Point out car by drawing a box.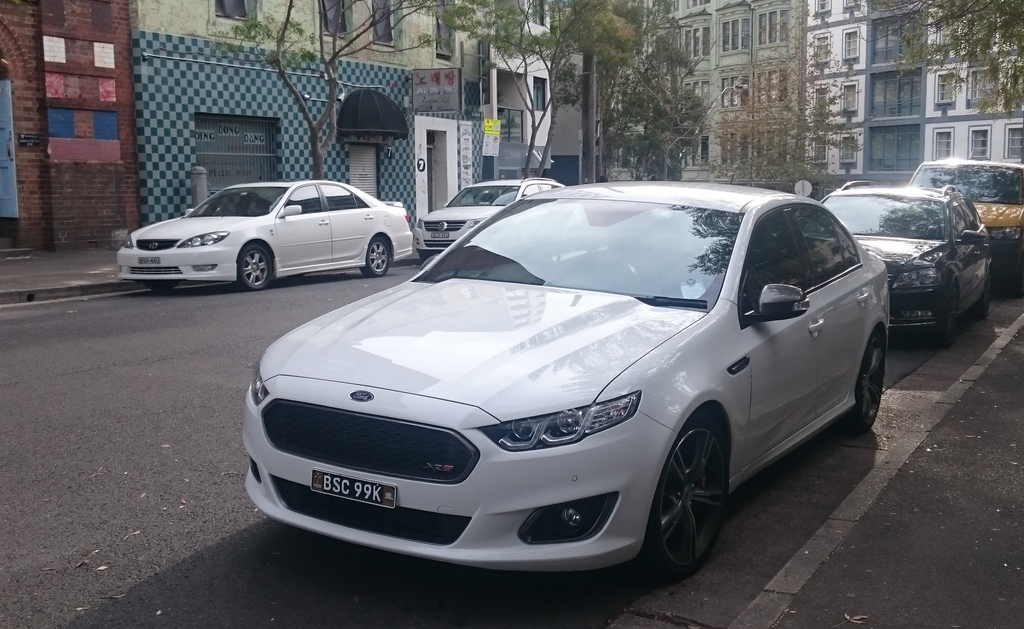
<bbox>907, 158, 1023, 279</bbox>.
